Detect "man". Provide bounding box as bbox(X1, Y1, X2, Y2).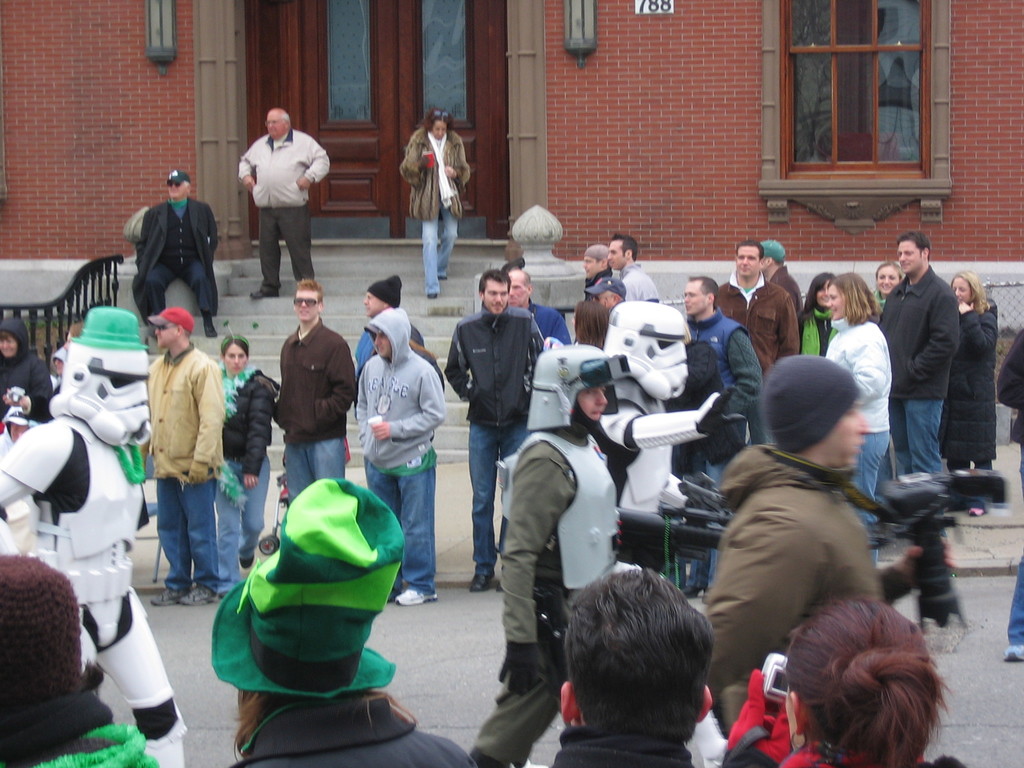
bbox(446, 270, 544, 596).
